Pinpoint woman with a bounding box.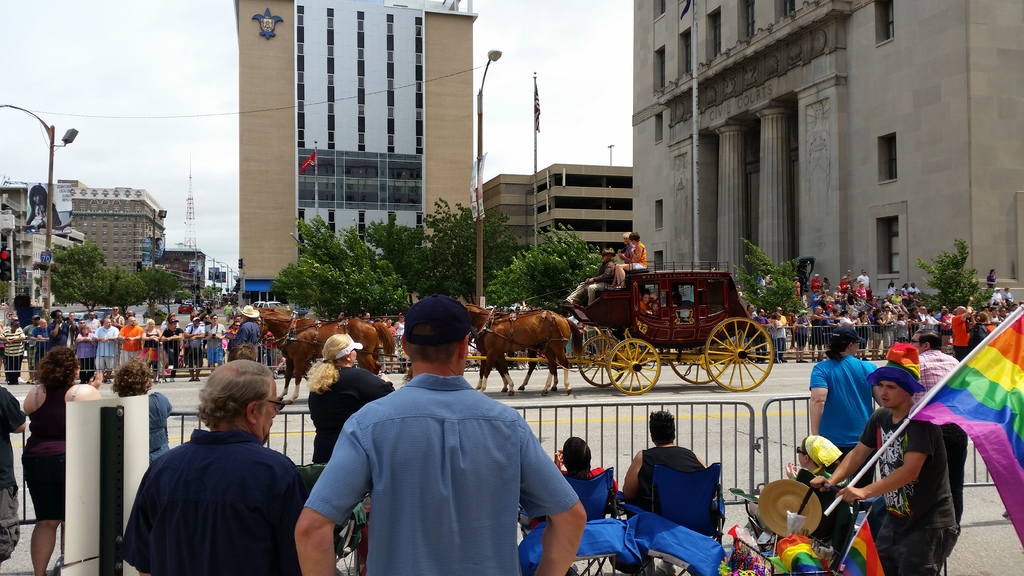
(113,356,172,462).
